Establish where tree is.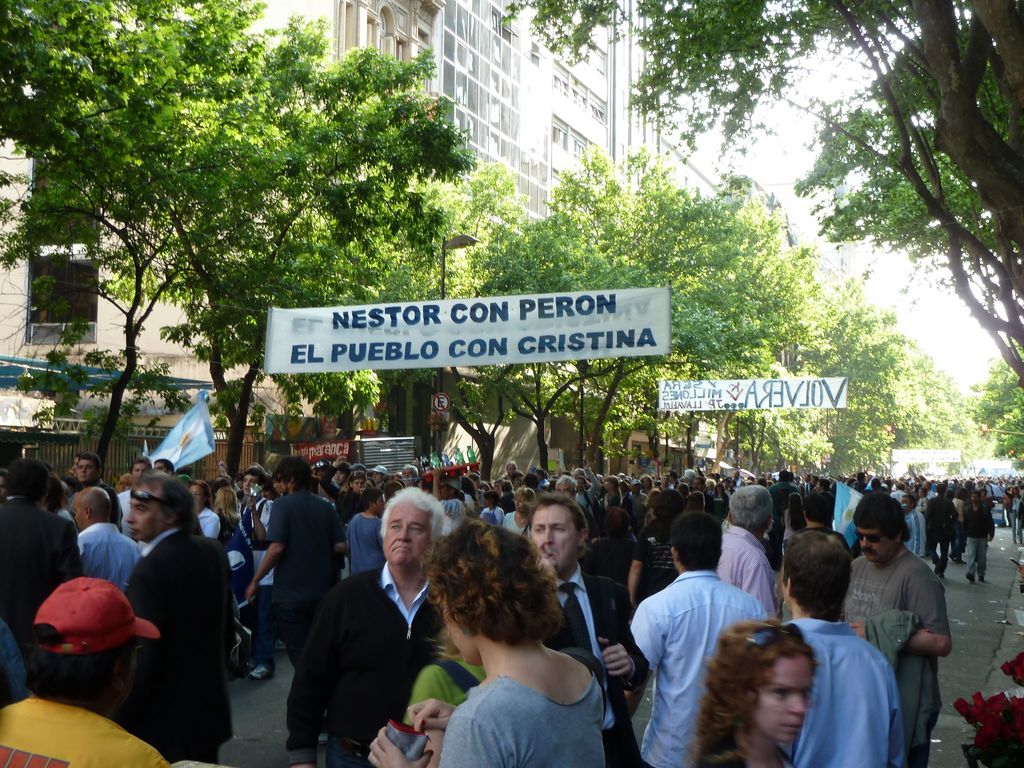
Established at (266, 159, 657, 491).
